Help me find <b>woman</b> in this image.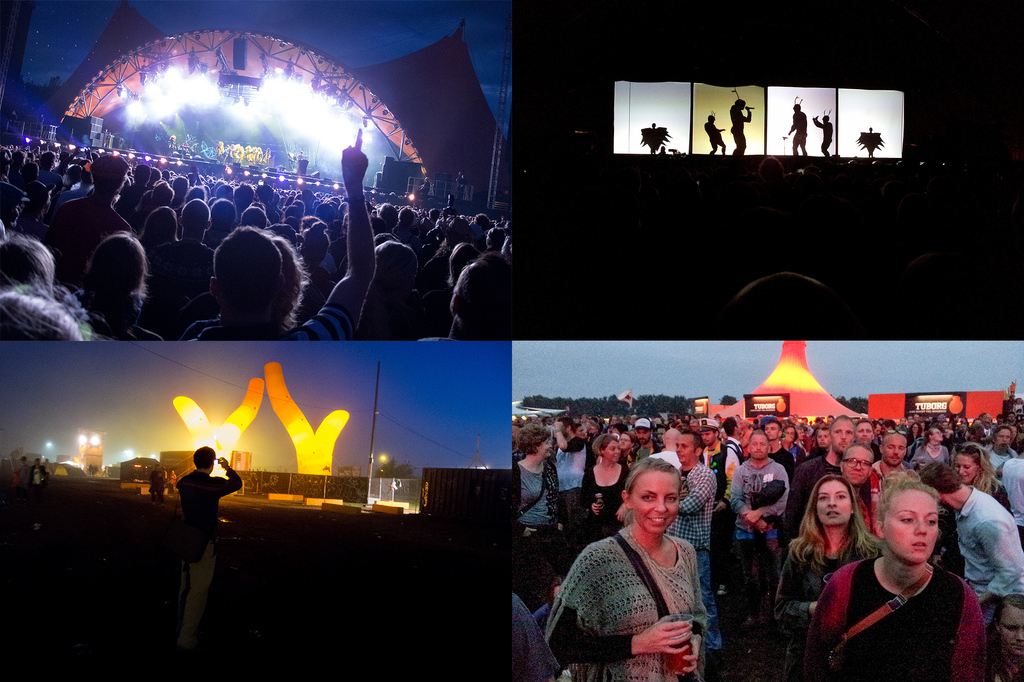
Found it: left=516, top=425, right=563, bottom=614.
